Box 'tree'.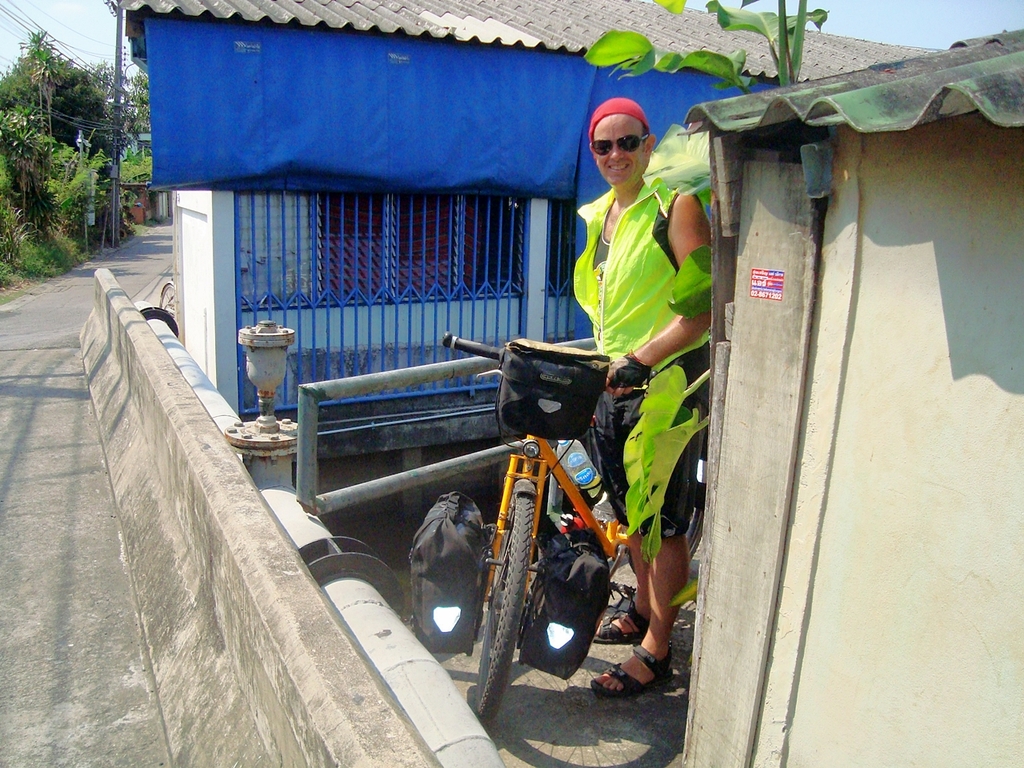
region(0, 106, 55, 239).
